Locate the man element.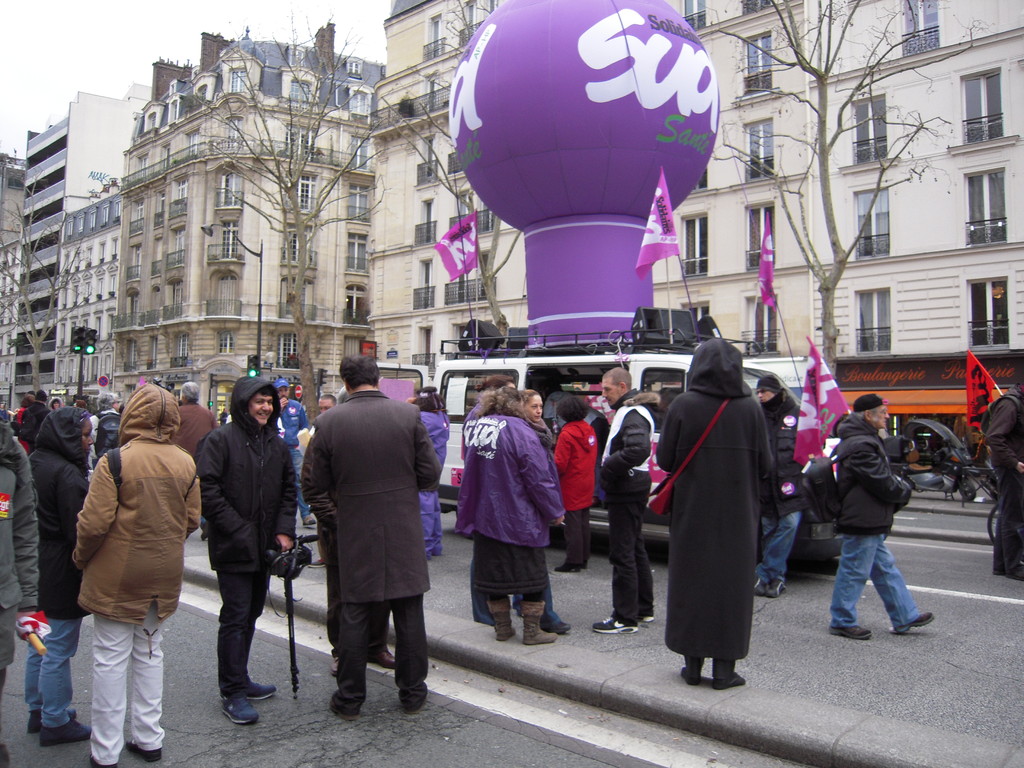
Element bbox: (590,367,655,634).
